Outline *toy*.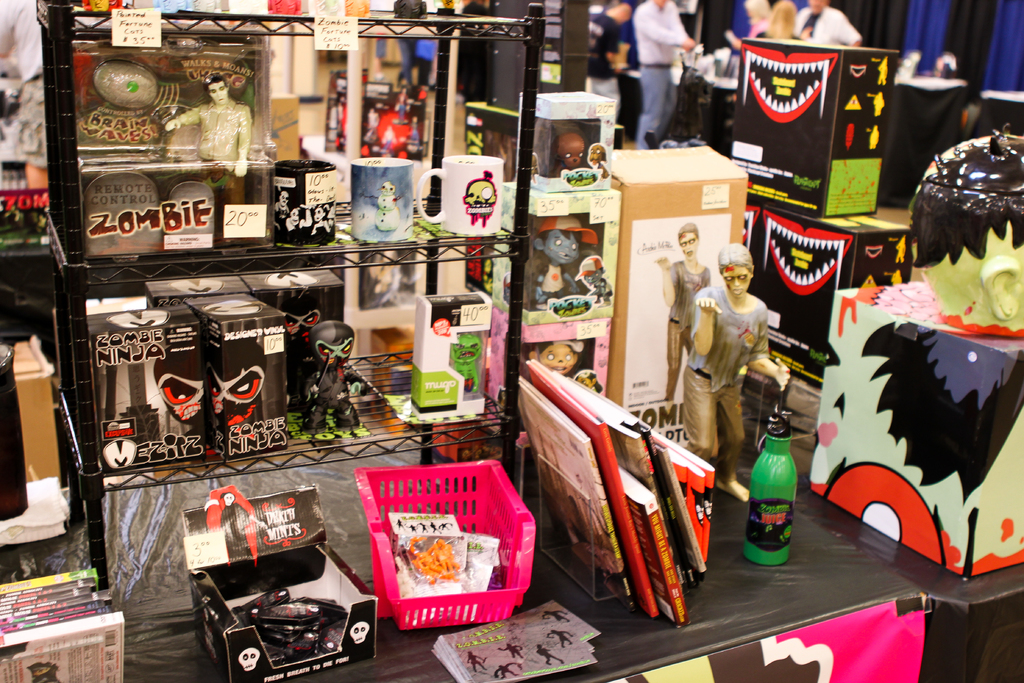
Outline: detection(525, 215, 598, 314).
